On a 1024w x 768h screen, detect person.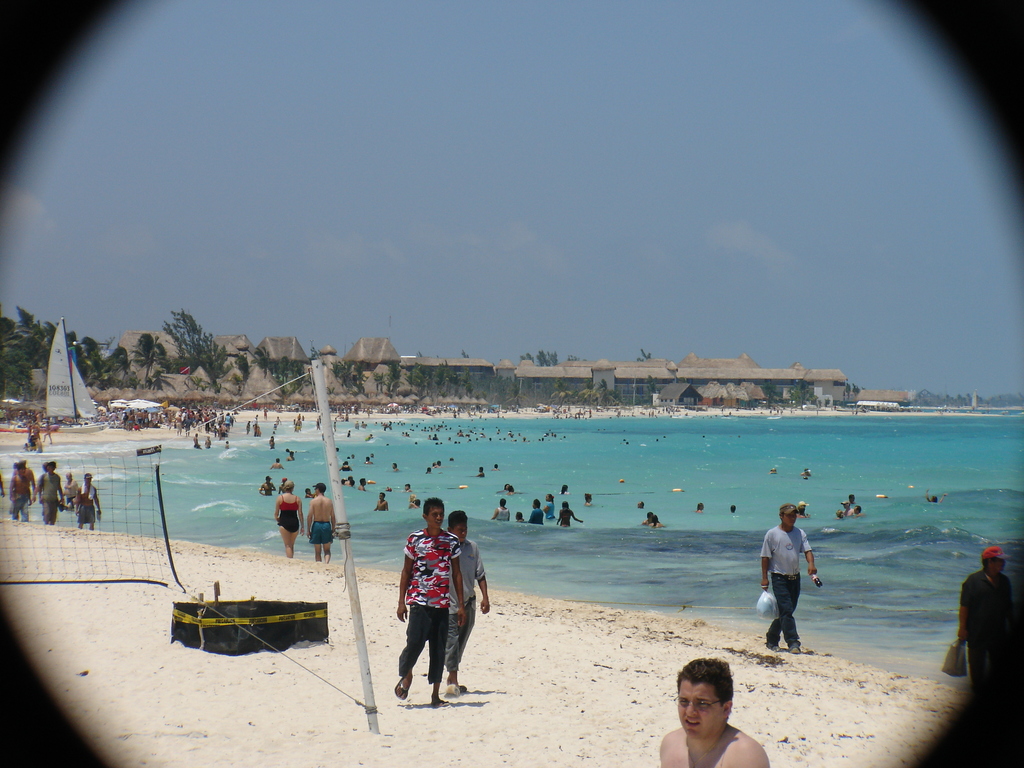
[left=174, top=415, right=182, bottom=433].
